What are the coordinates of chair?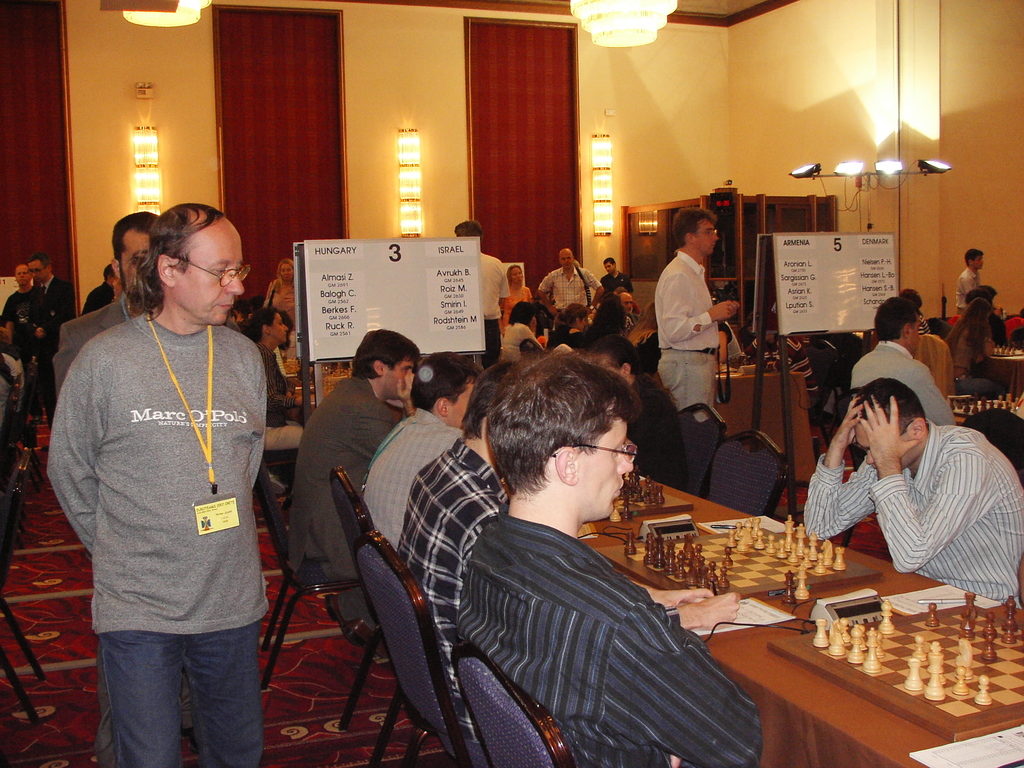
[963, 409, 1023, 478].
